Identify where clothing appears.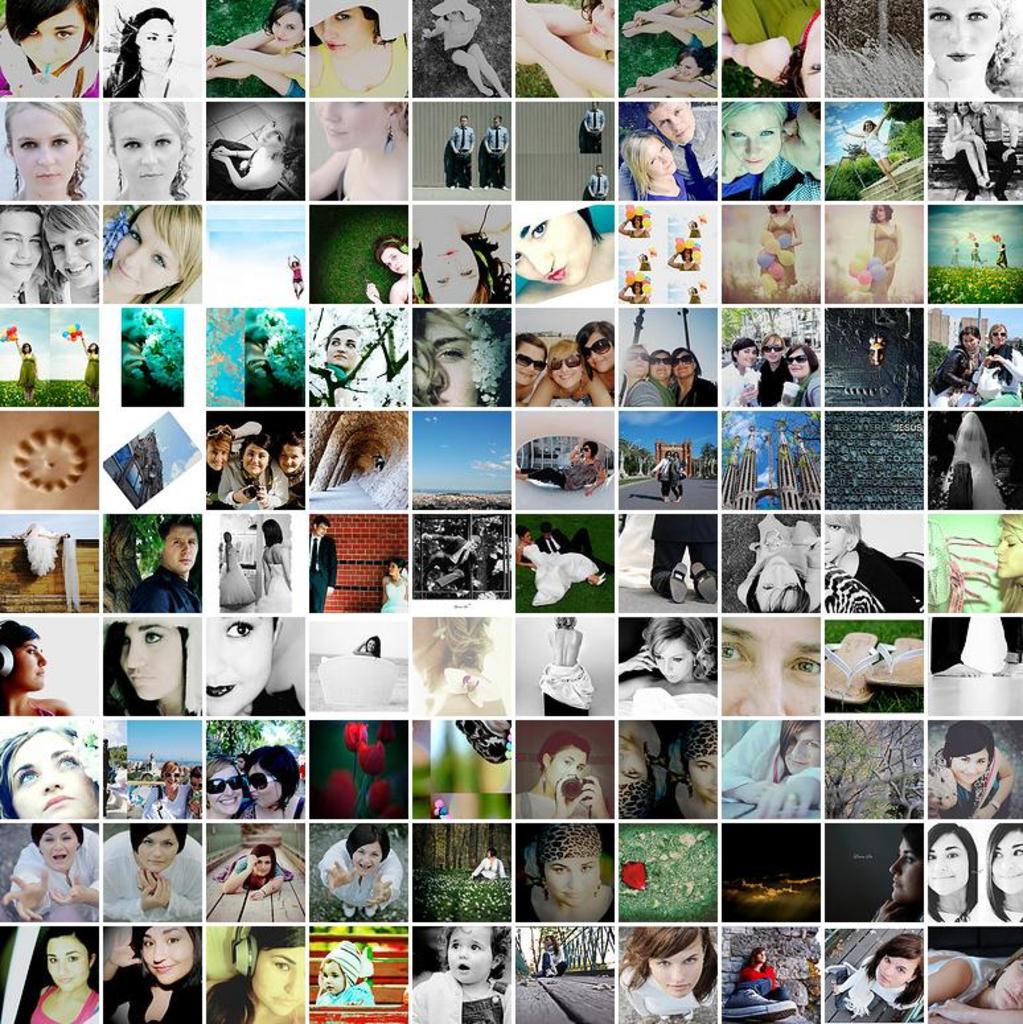
Appears at detection(720, 720, 826, 806).
